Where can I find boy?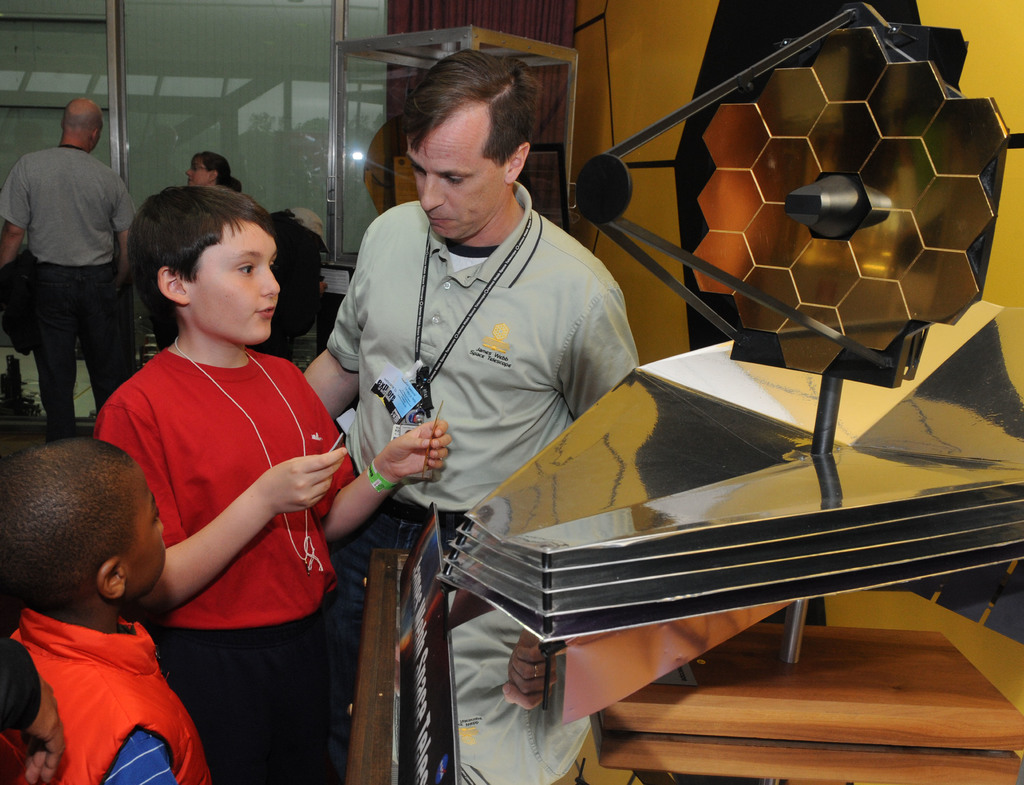
You can find it at [left=0, top=457, right=200, bottom=784].
